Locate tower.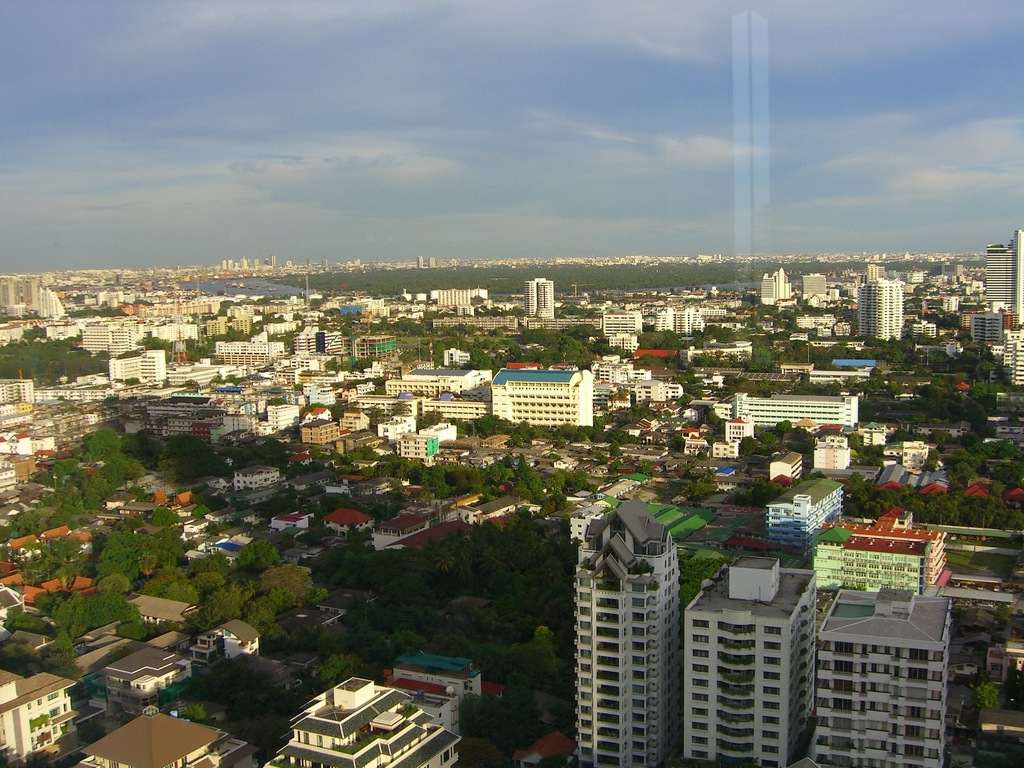
Bounding box: box=[216, 257, 260, 273].
